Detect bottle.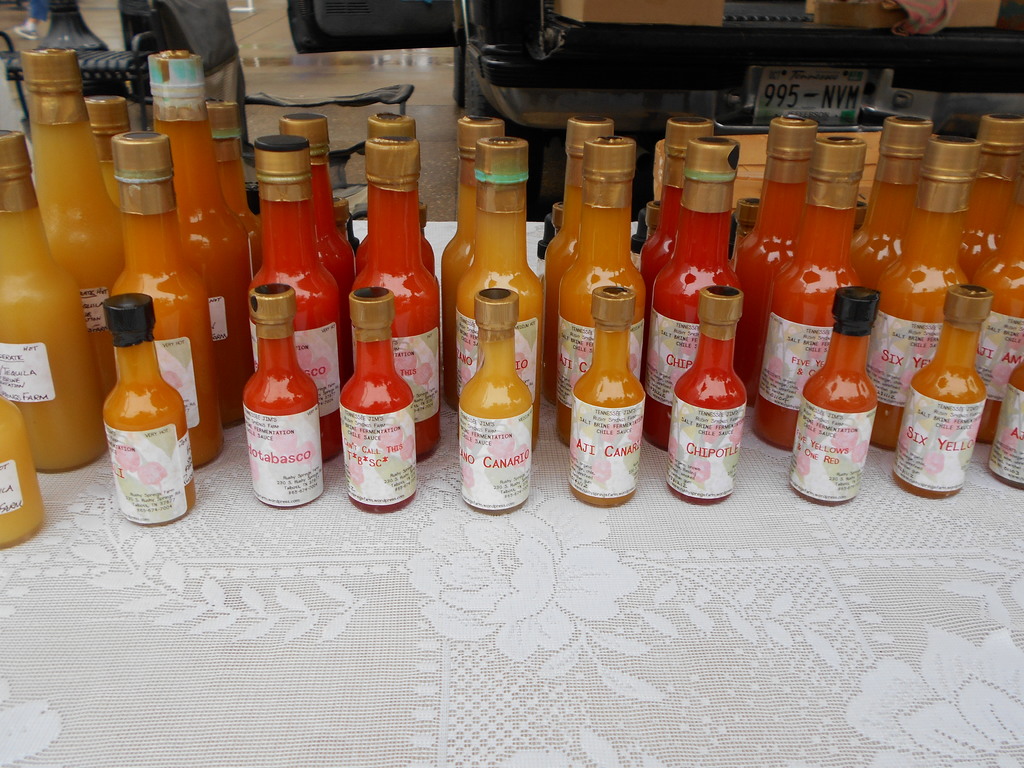
Detected at region(81, 97, 133, 207).
